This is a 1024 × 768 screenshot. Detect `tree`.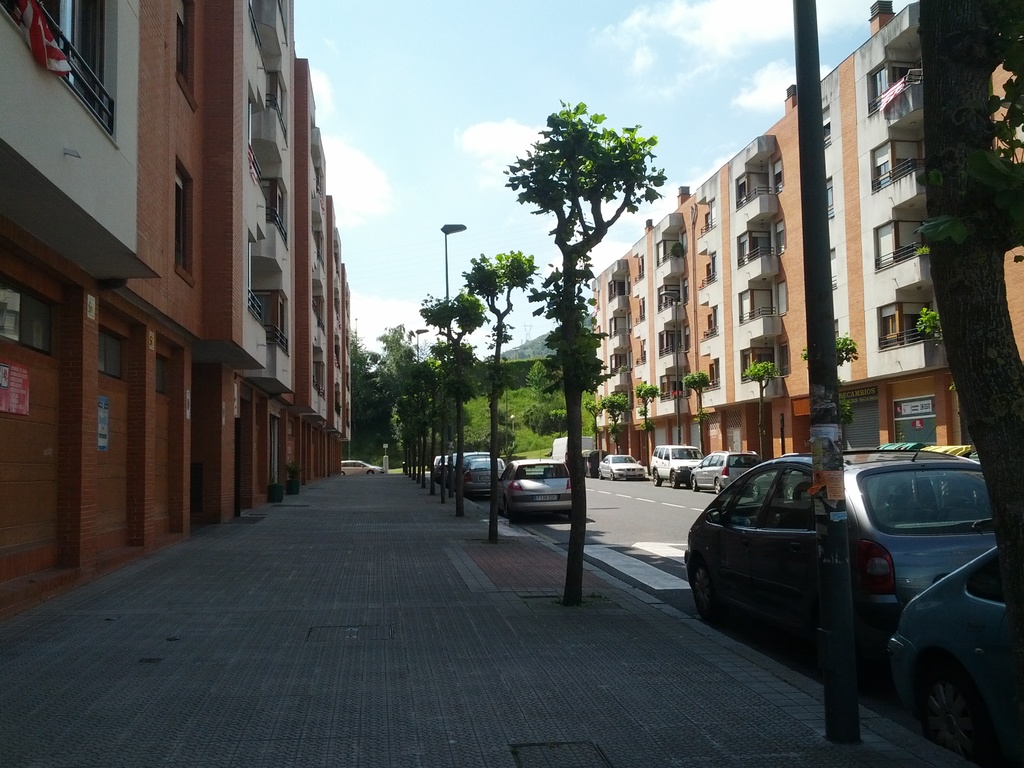
(630, 380, 657, 447).
